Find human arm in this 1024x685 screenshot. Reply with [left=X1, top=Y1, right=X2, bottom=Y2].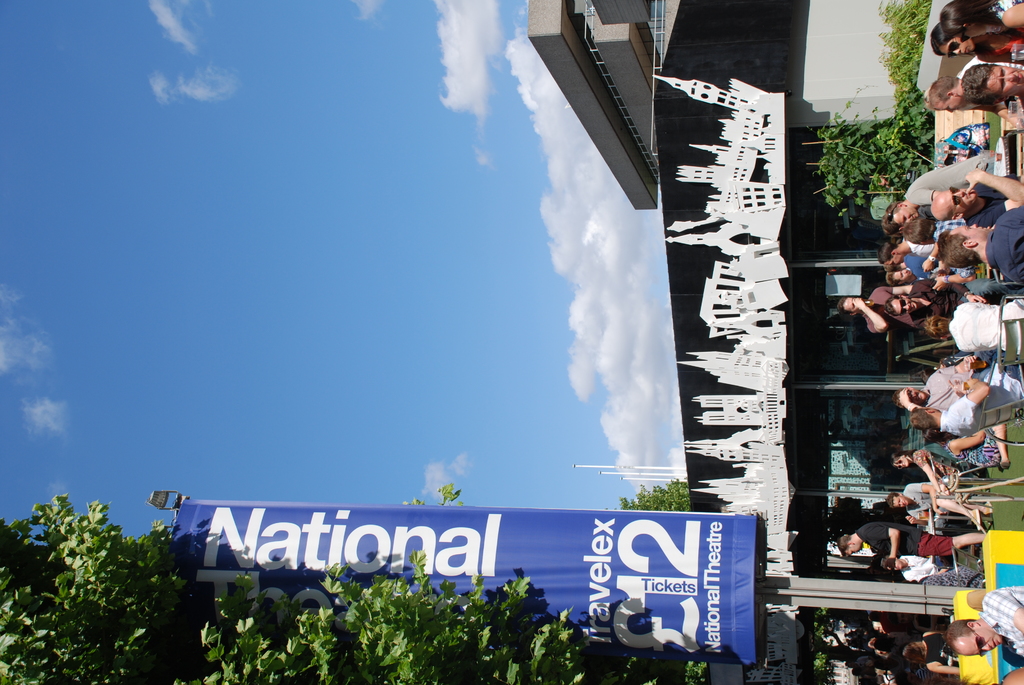
[left=905, top=504, right=936, bottom=531].
